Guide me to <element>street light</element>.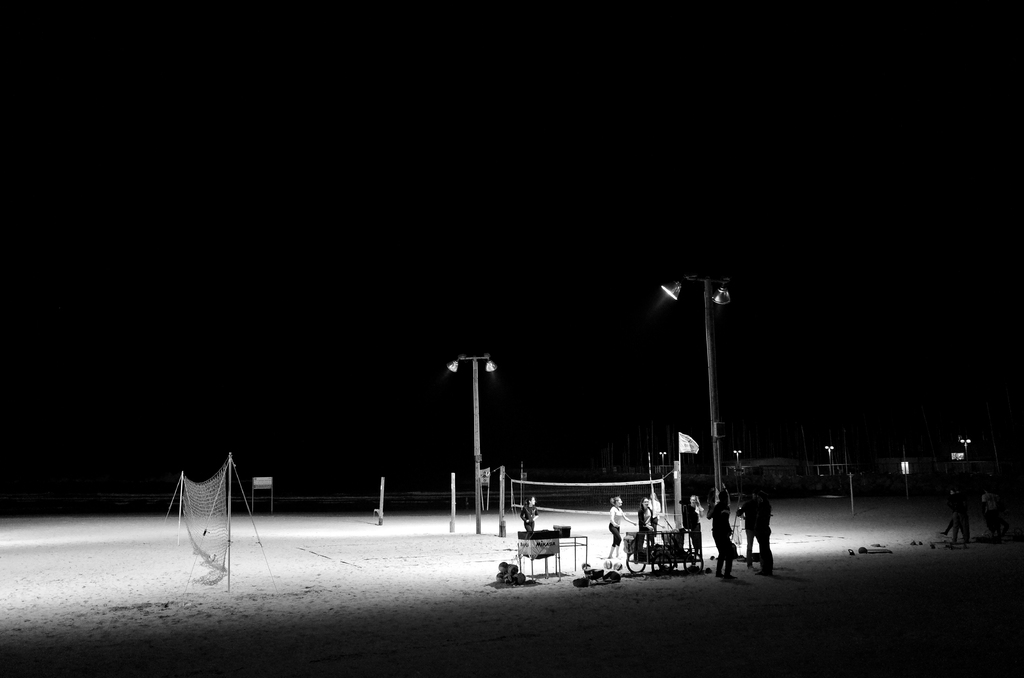
Guidance: bbox=[732, 448, 745, 470].
